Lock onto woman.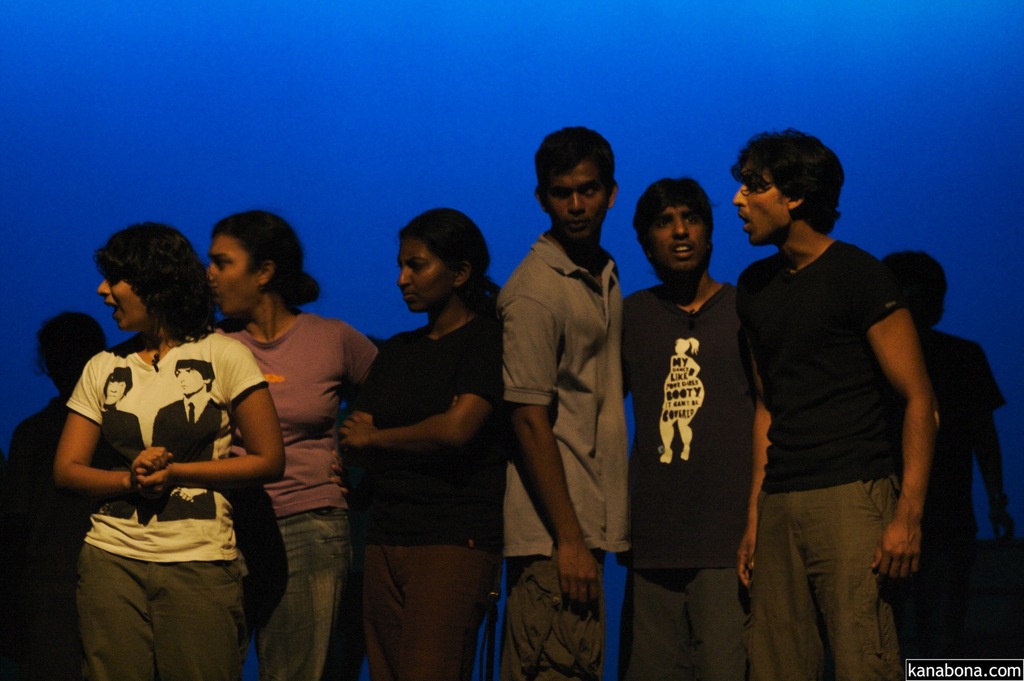
Locked: <box>190,198,379,680</box>.
